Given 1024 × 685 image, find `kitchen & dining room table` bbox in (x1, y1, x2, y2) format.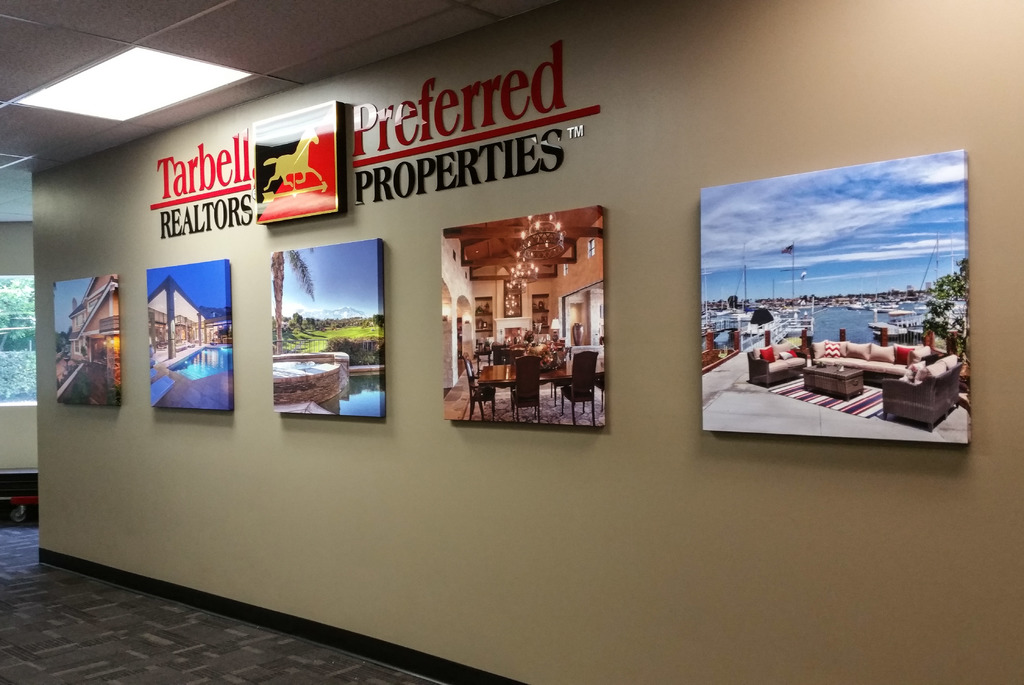
(477, 352, 604, 410).
